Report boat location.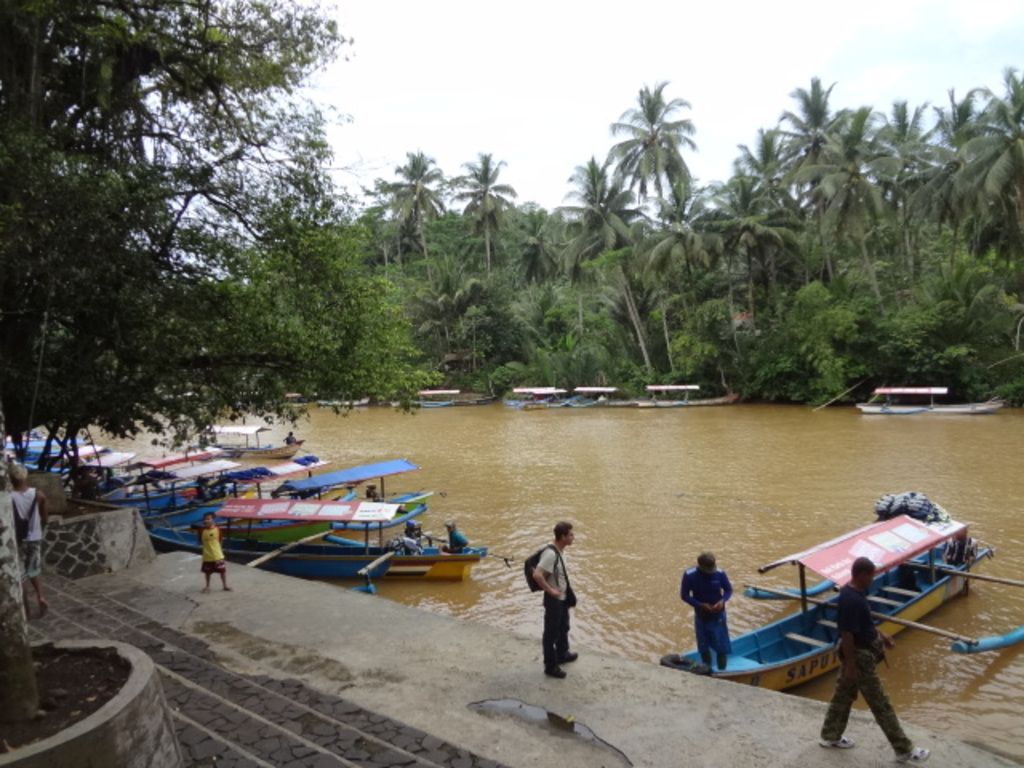
Report: region(627, 379, 744, 405).
